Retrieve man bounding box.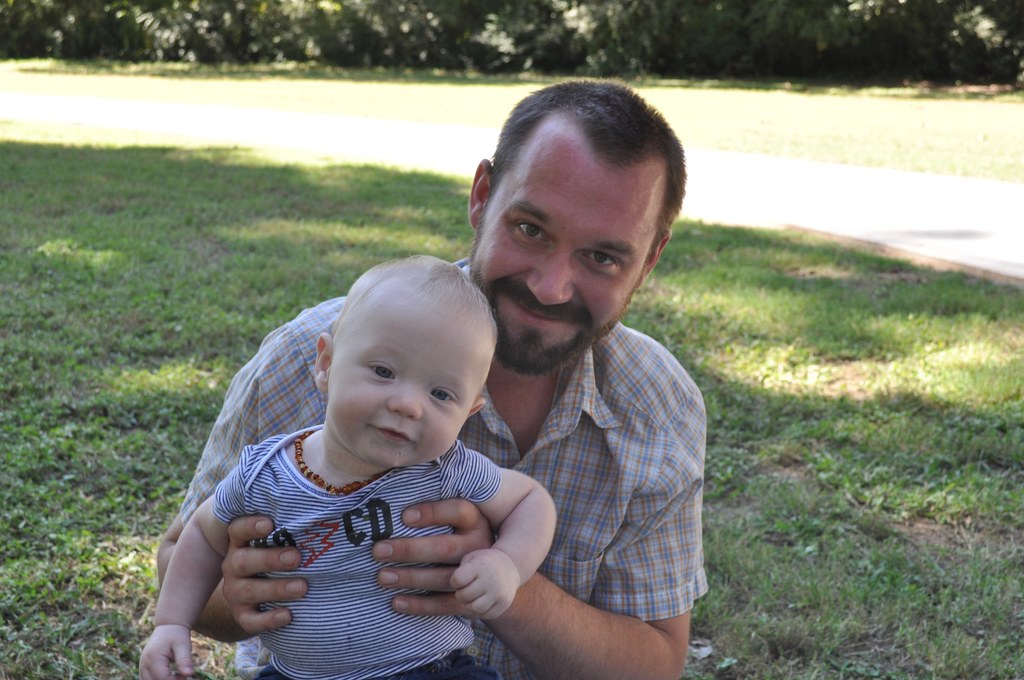
Bounding box: [138,137,780,660].
